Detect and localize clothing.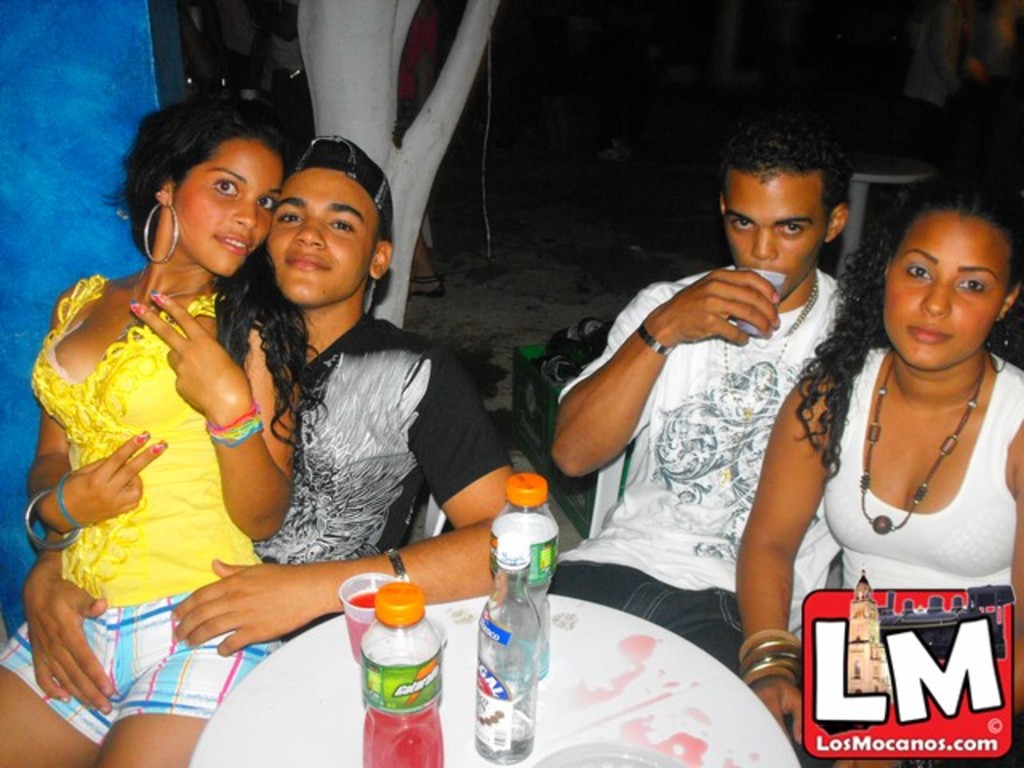
Localized at {"left": 0, "top": 270, "right": 299, "bottom": 755}.
